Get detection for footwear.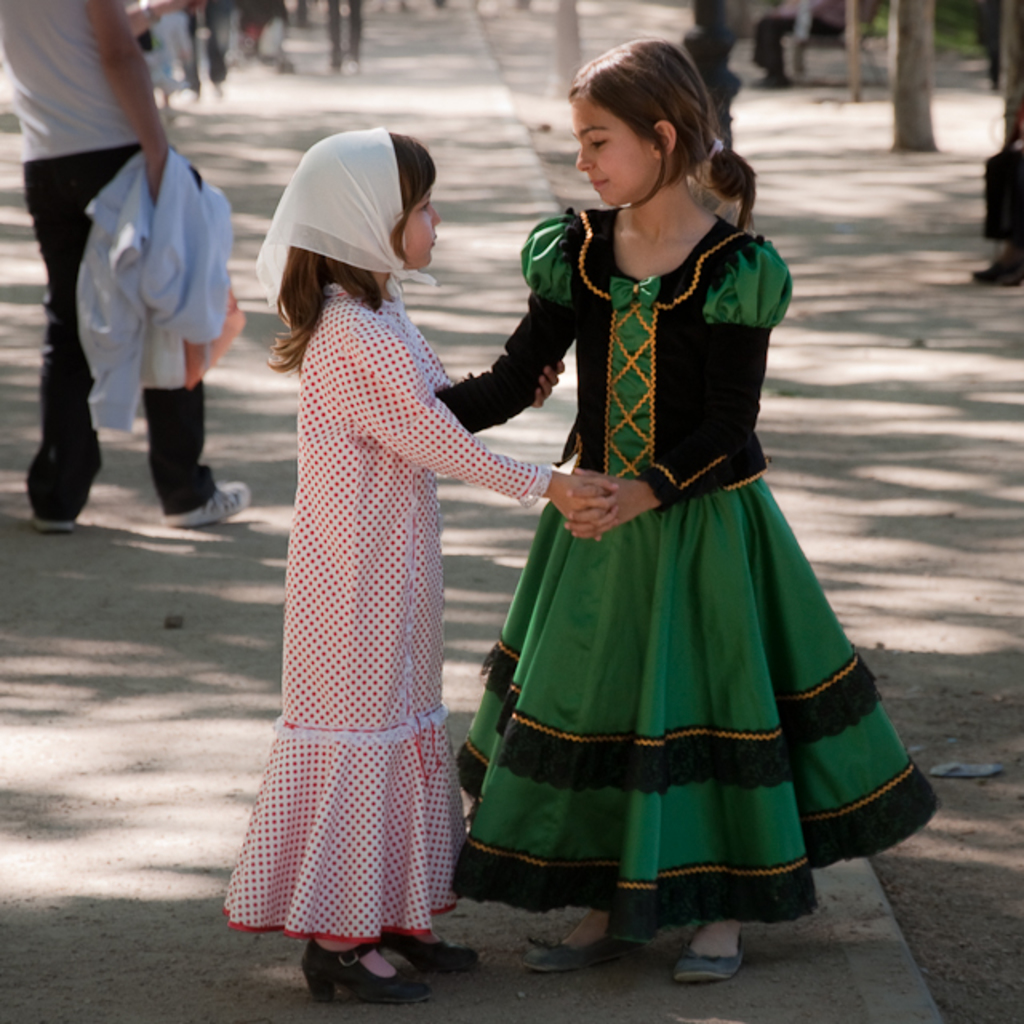
Detection: x1=163 y1=483 x2=254 y2=530.
